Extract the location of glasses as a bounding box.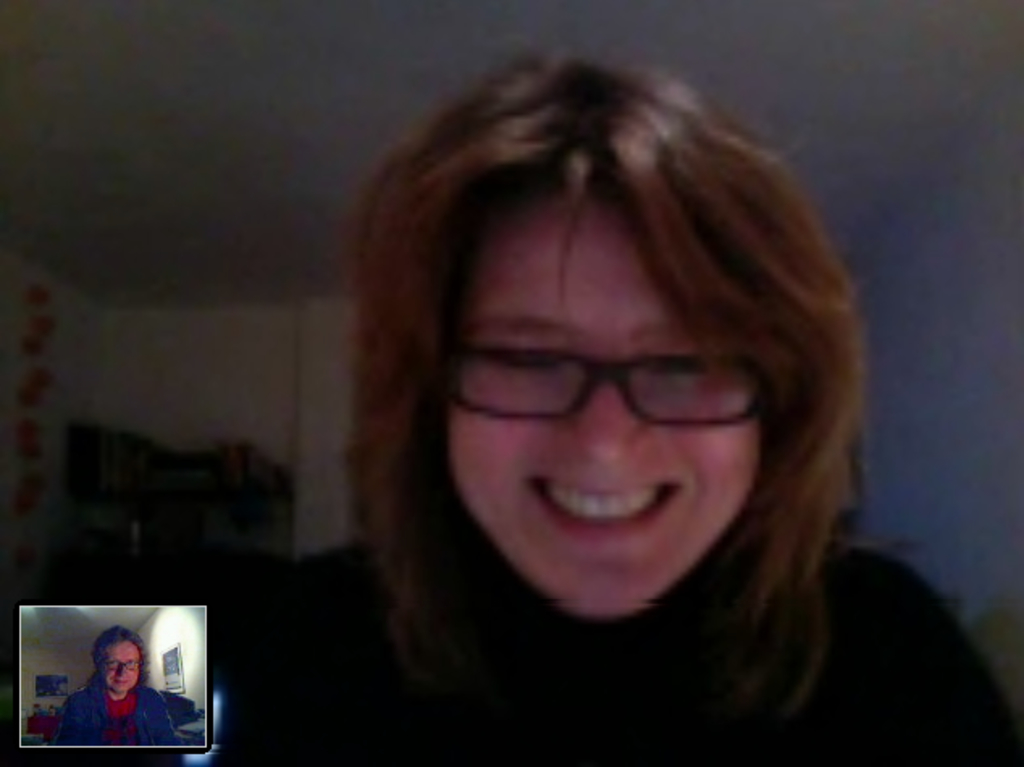
Rect(451, 329, 790, 444).
